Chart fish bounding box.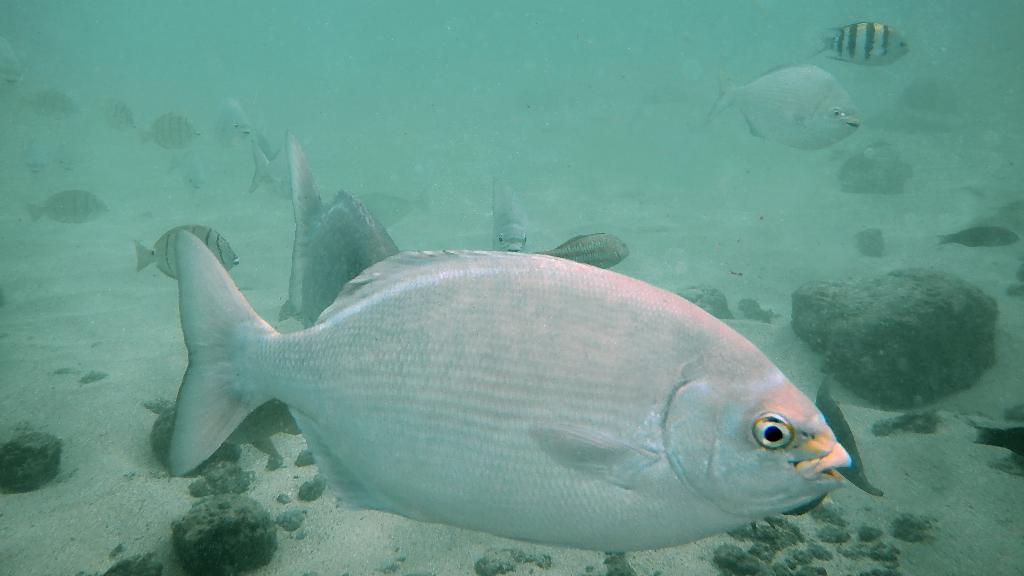
Charted: 210,93,250,156.
